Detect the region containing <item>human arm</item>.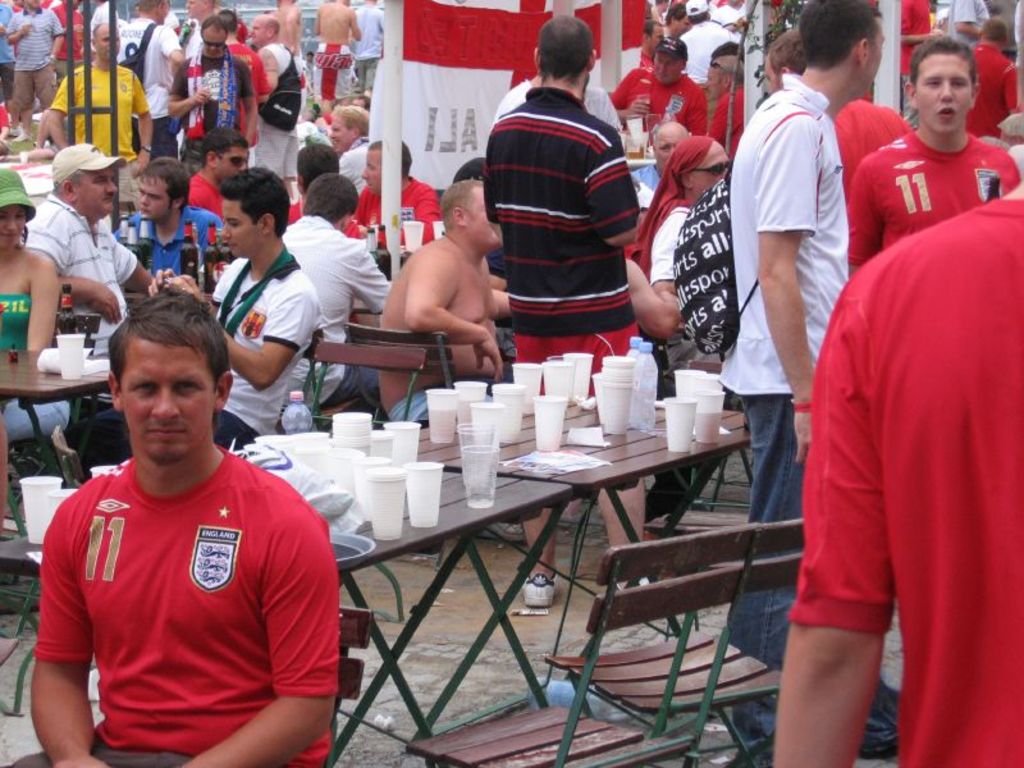
select_region(165, 265, 211, 308).
